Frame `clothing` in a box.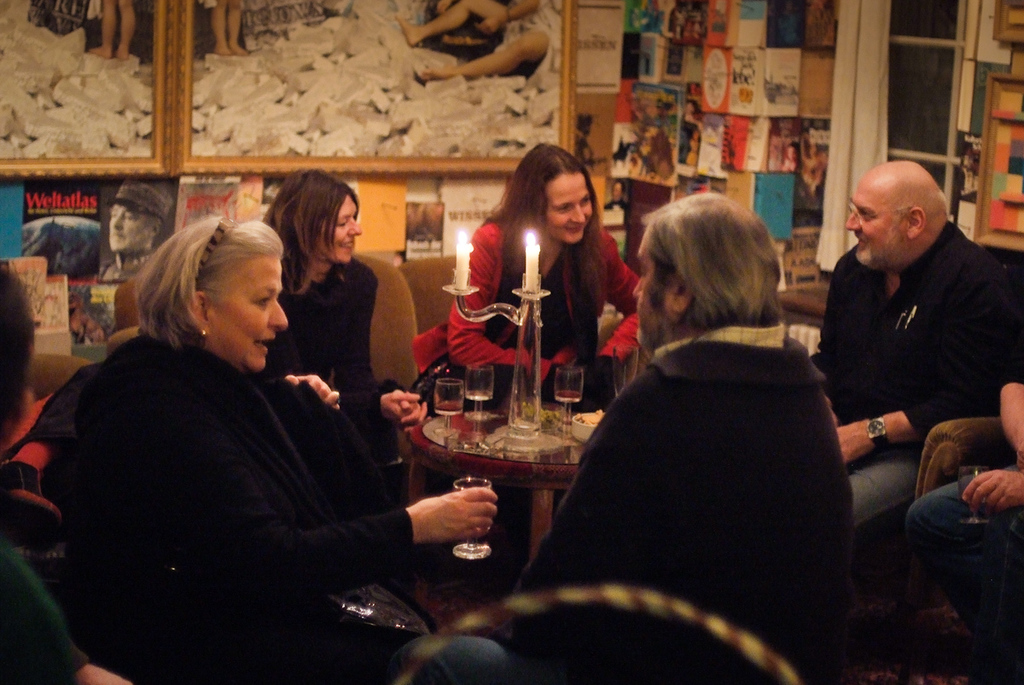
pyautogui.locateOnScreen(410, 217, 649, 409).
